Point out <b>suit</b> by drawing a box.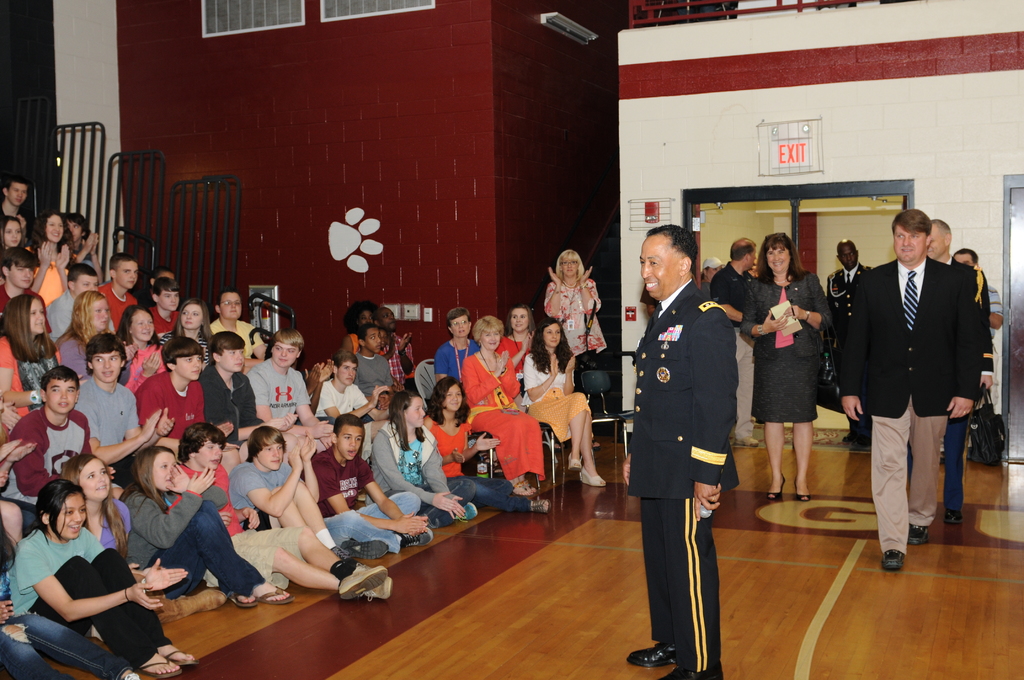
(627, 279, 739, 679).
